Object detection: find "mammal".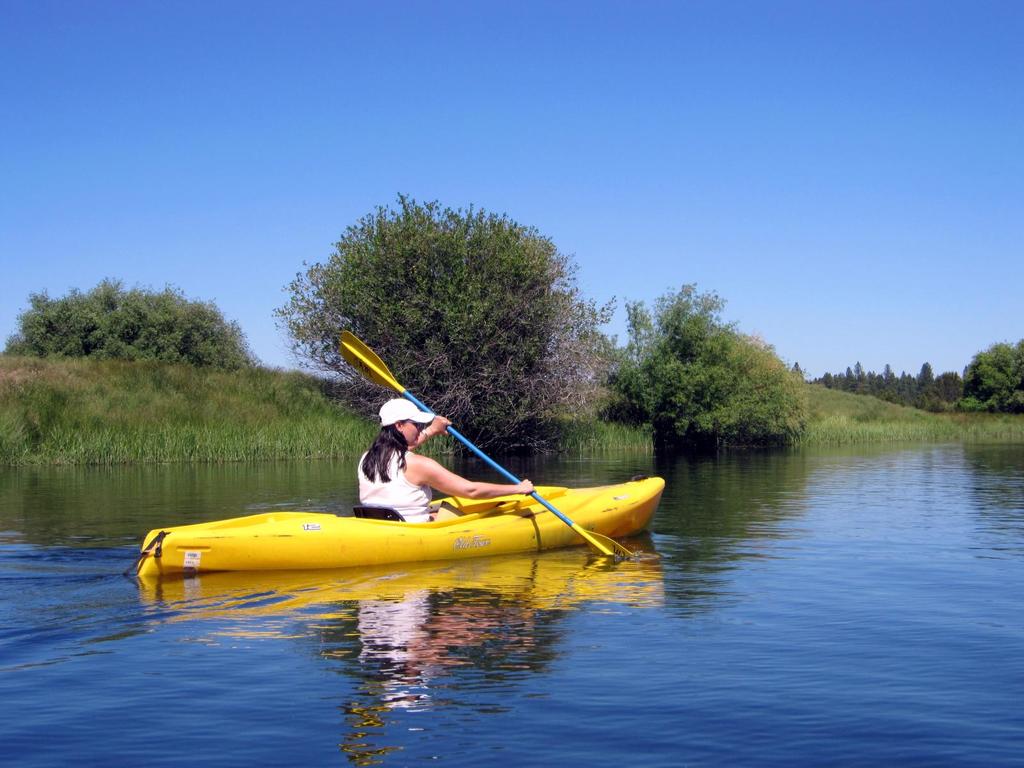
(x1=357, y1=400, x2=536, y2=524).
